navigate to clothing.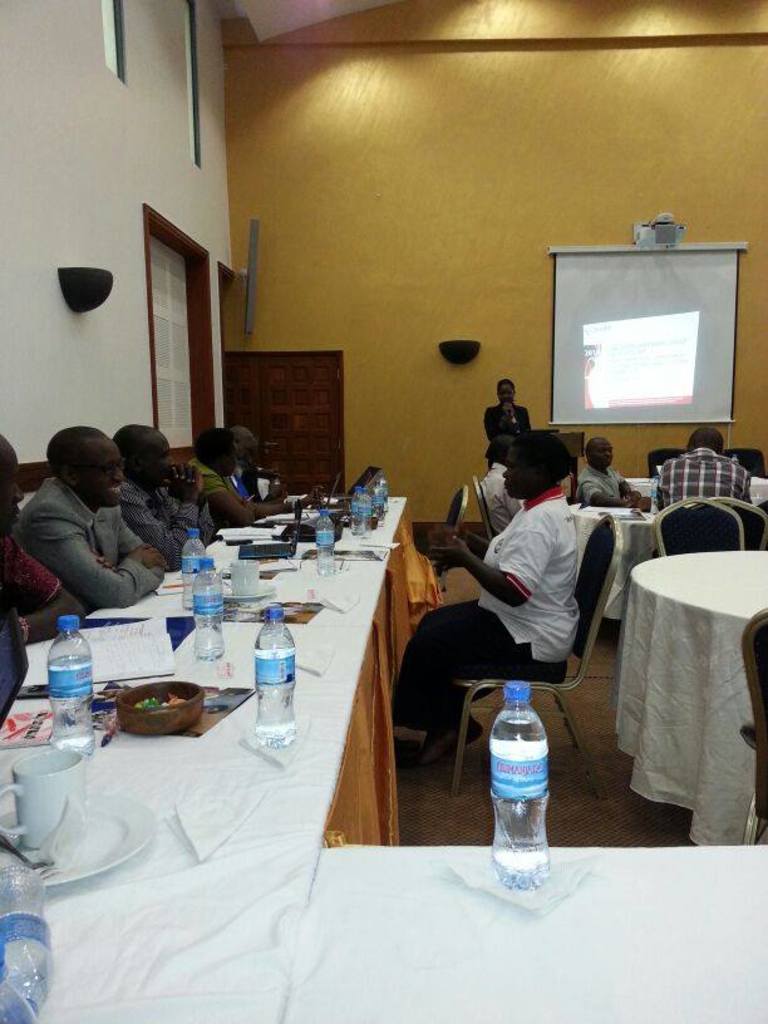
Navigation target: crop(393, 492, 580, 724).
